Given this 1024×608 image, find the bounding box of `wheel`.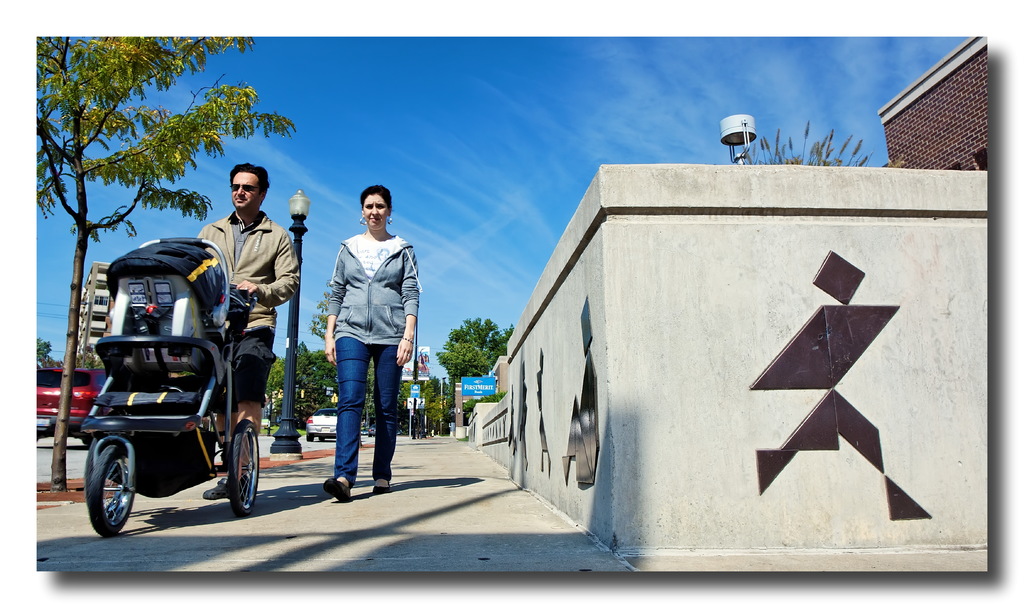
<region>81, 444, 129, 521</region>.
